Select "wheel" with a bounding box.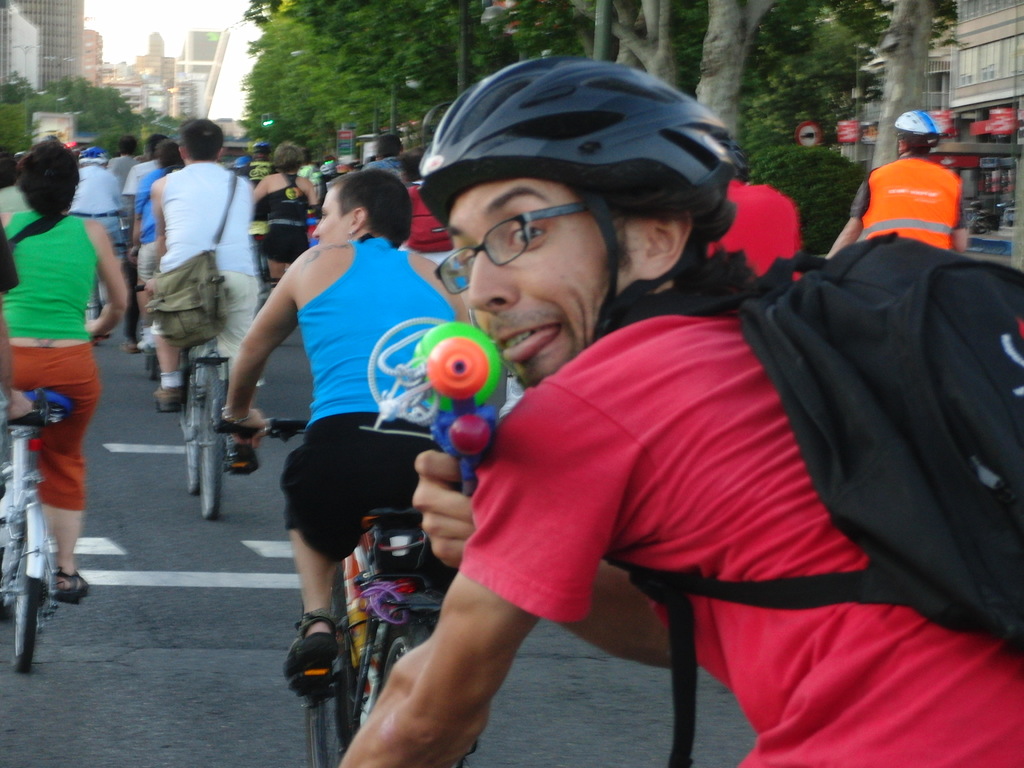
(181, 366, 199, 497).
